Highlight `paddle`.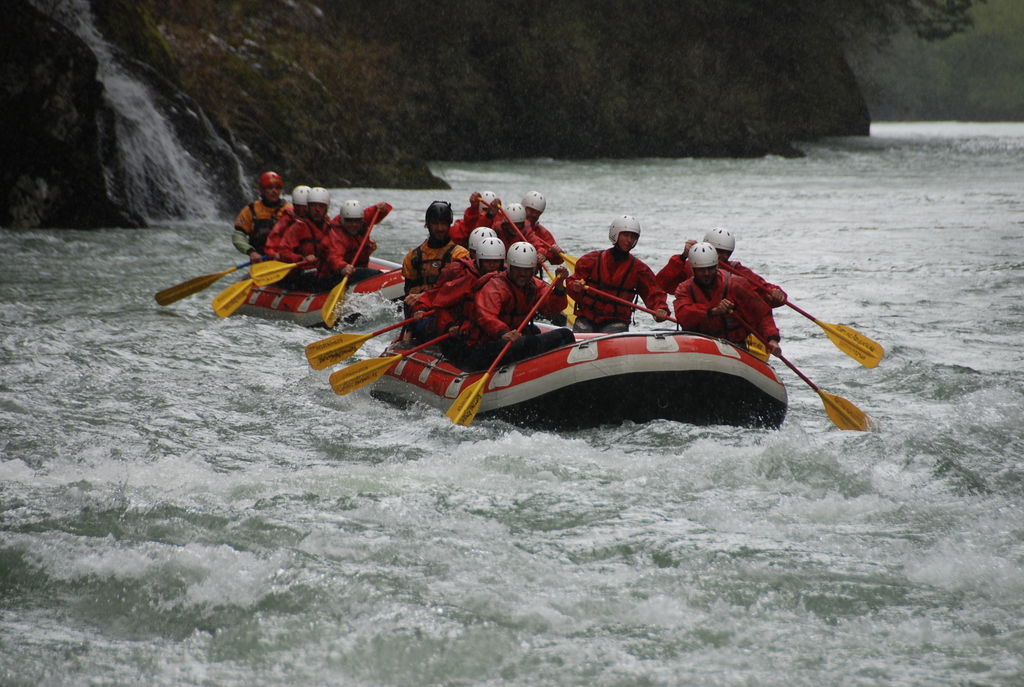
Highlighted region: bbox=(444, 272, 561, 427).
